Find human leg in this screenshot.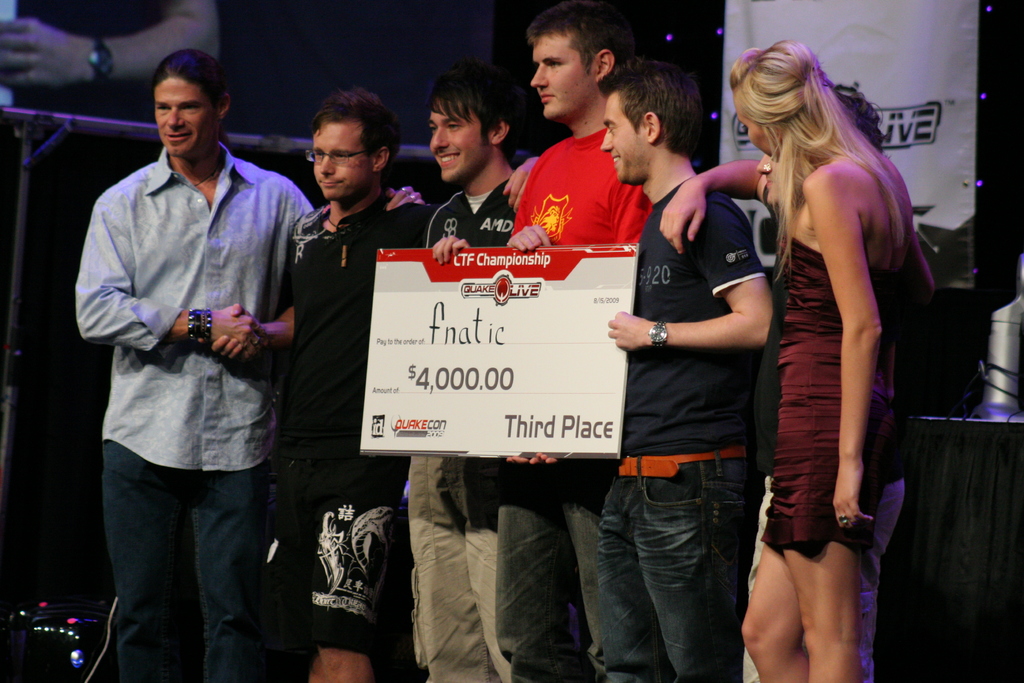
The bounding box for human leg is (x1=545, y1=460, x2=661, y2=682).
